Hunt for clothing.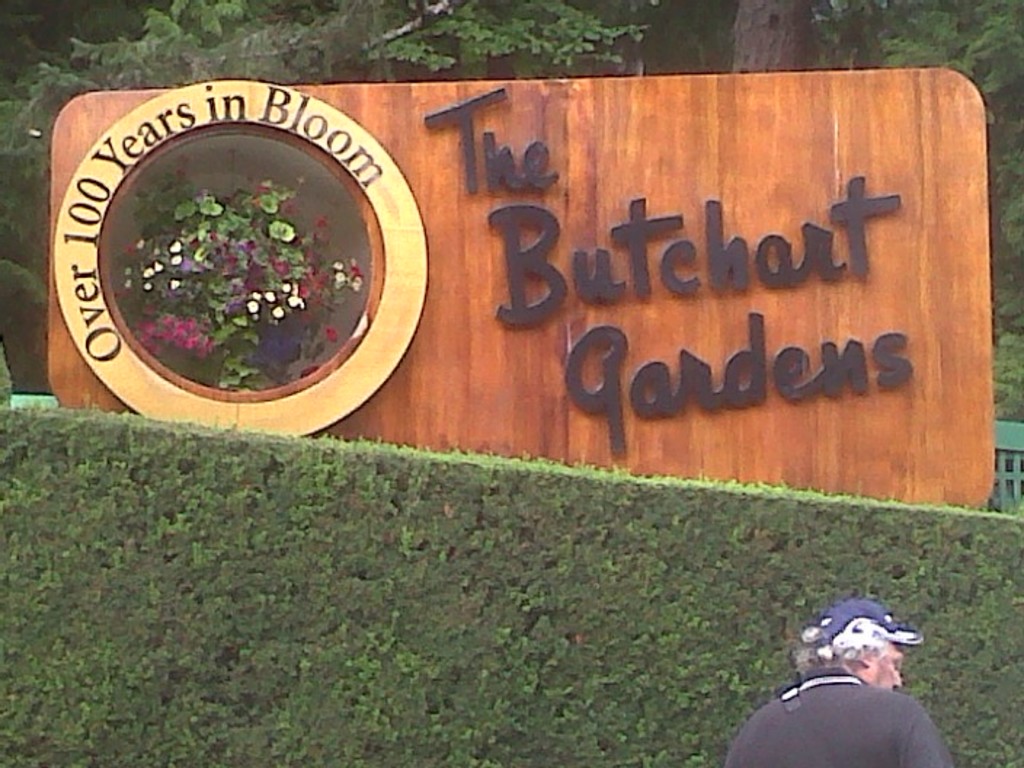
Hunted down at [x1=713, y1=656, x2=953, y2=767].
